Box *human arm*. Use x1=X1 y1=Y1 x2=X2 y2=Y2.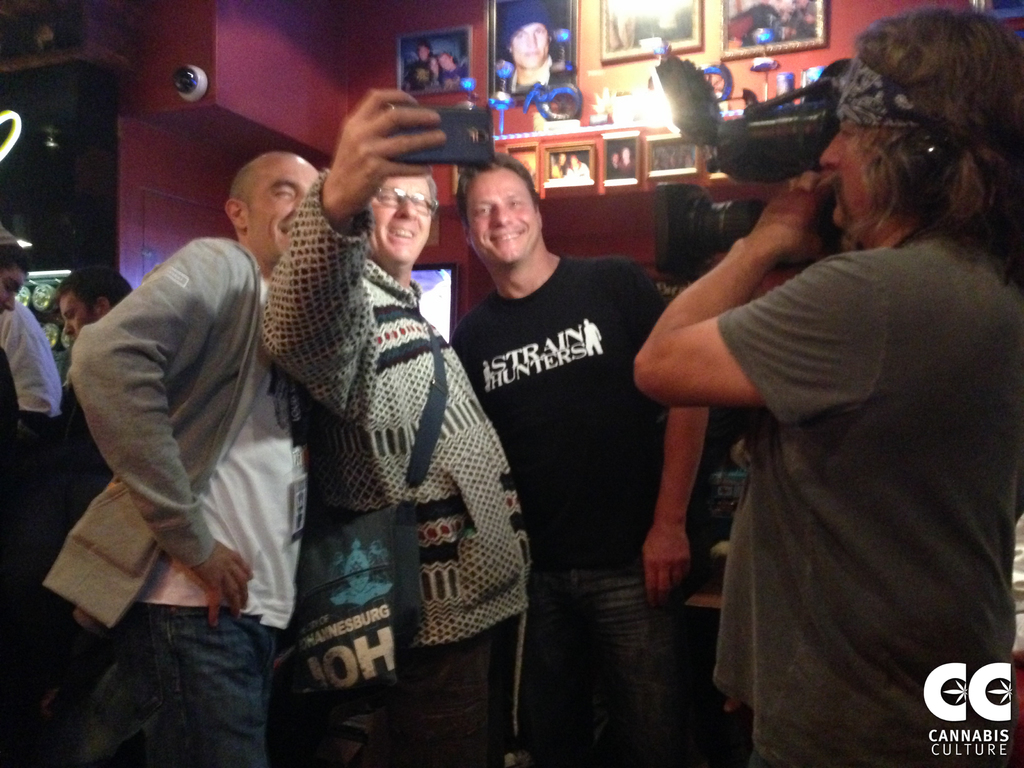
x1=257 y1=89 x2=449 y2=389.
